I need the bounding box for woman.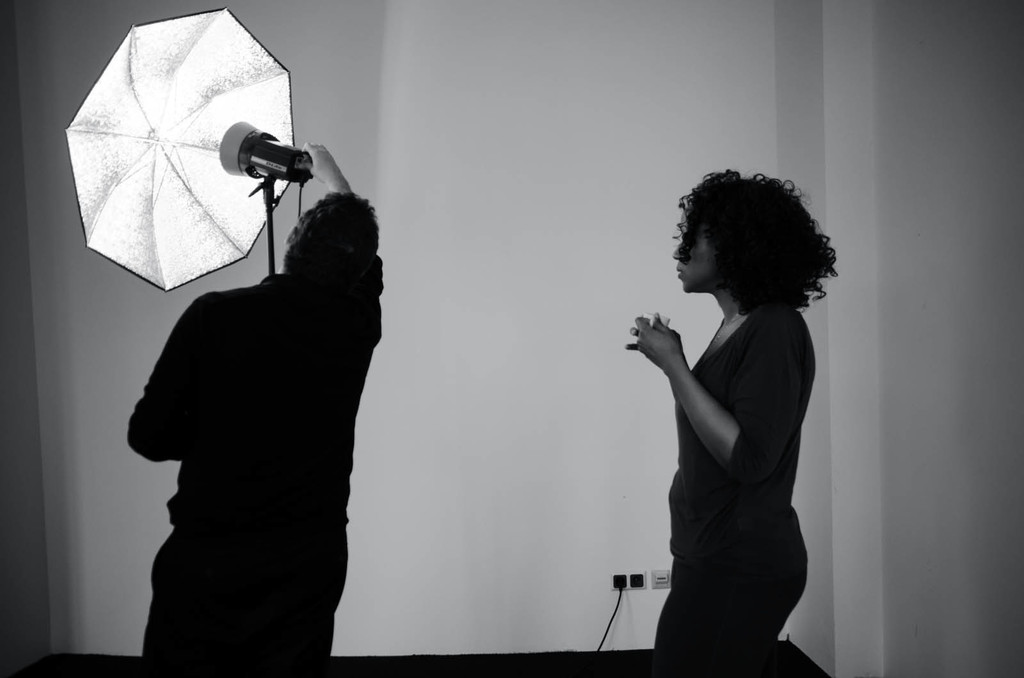
Here it is: (left=625, top=170, right=850, bottom=649).
